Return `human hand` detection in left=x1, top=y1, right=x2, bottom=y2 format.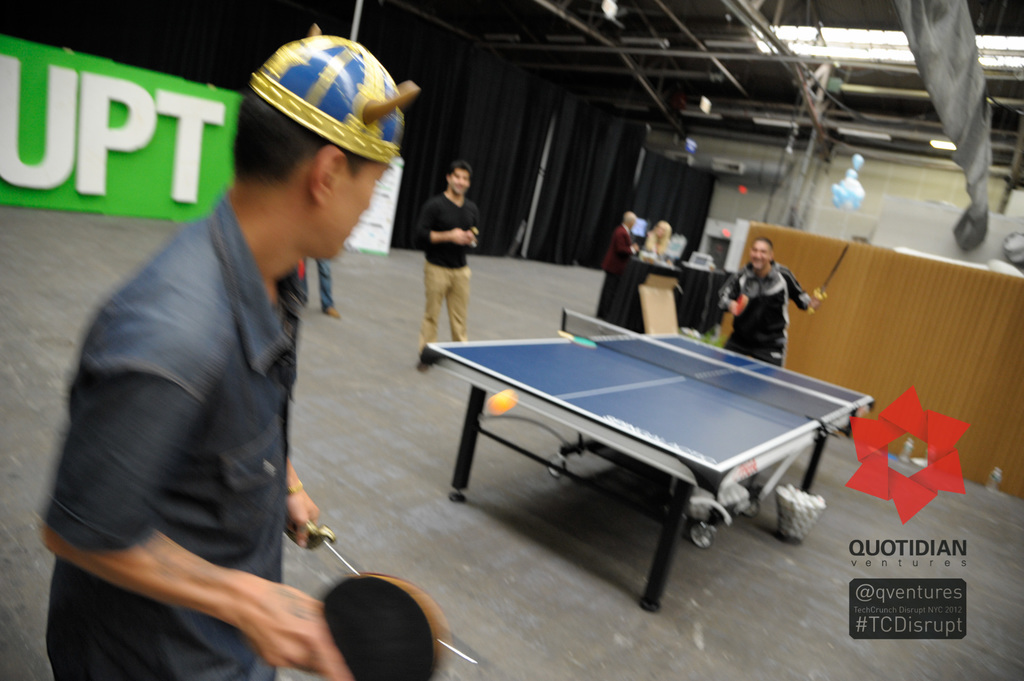
left=728, top=301, right=741, bottom=317.
